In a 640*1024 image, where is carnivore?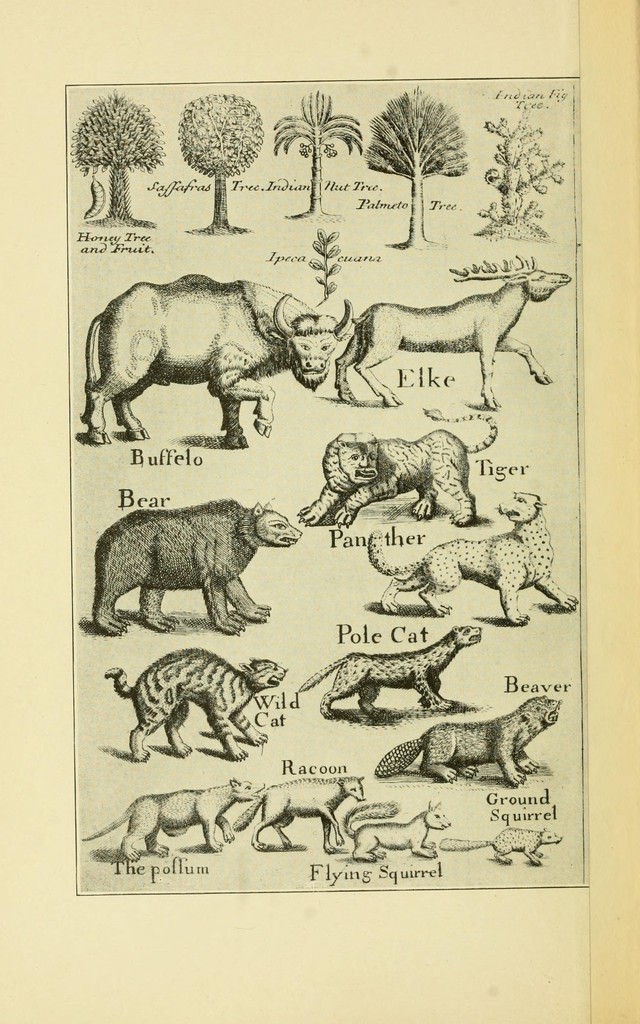
locate(295, 620, 483, 722).
